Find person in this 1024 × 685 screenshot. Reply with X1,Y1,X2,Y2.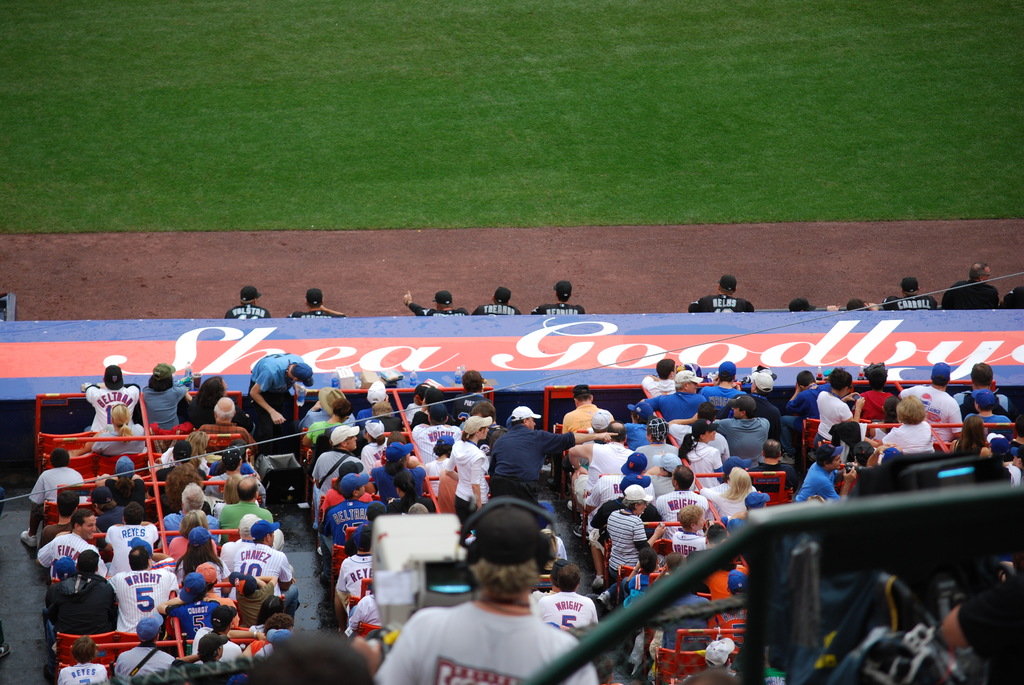
224,519,298,593.
